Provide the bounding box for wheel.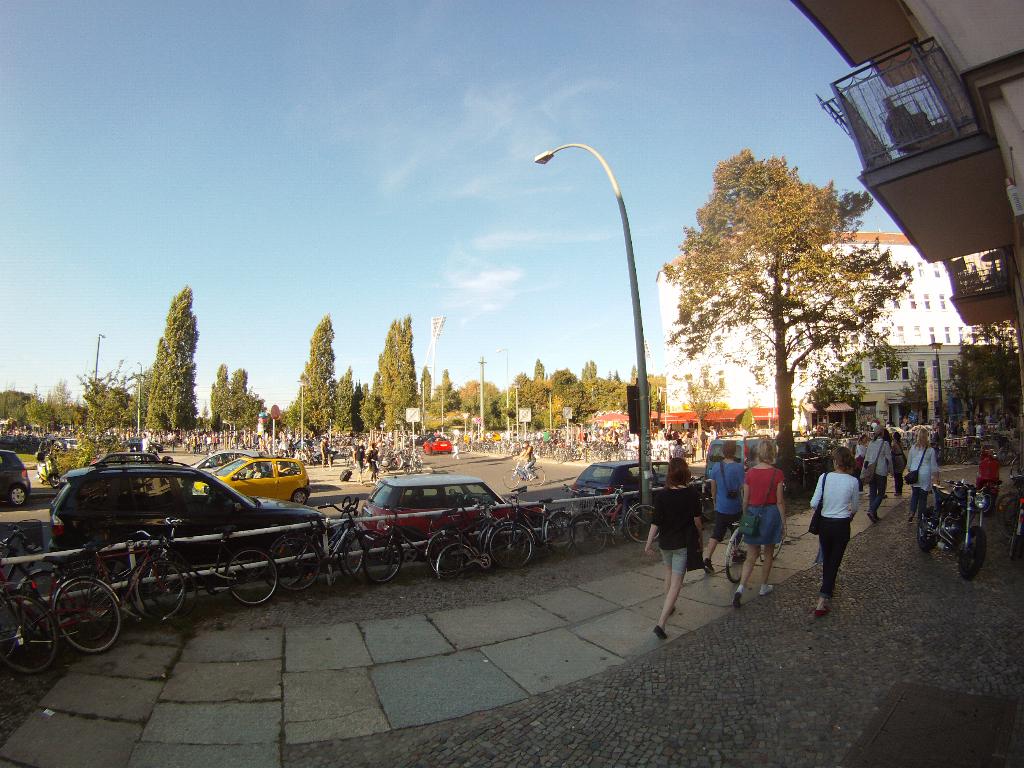
{"left": 529, "top": 468, "right": 547, "bottom": 484}.
